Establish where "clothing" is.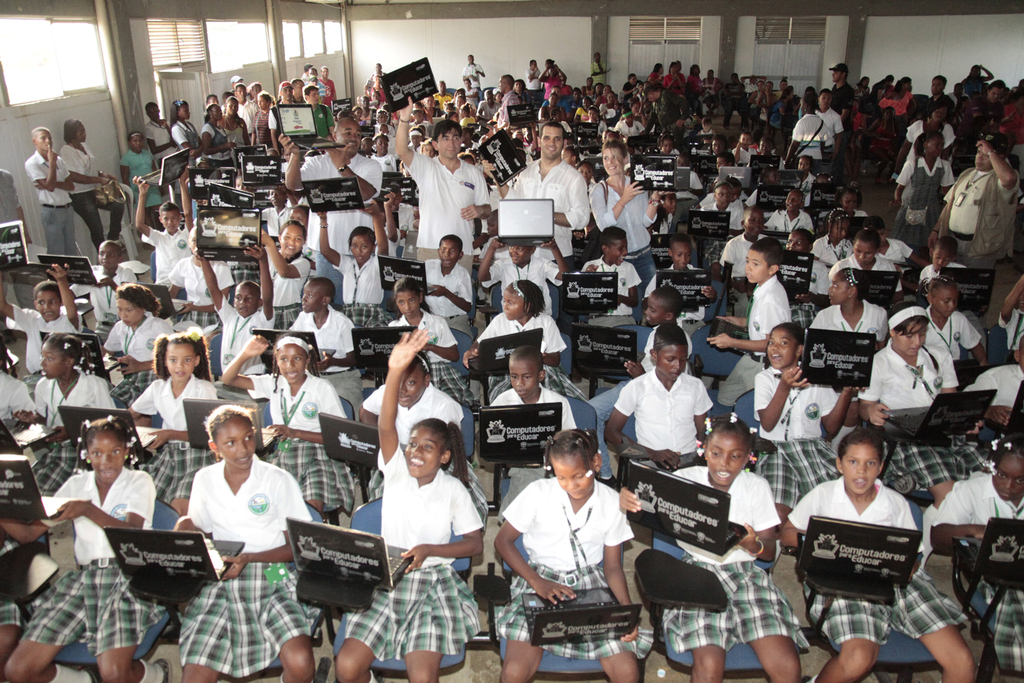
Established at [left=169, top=116, right=204, bottom=170].
